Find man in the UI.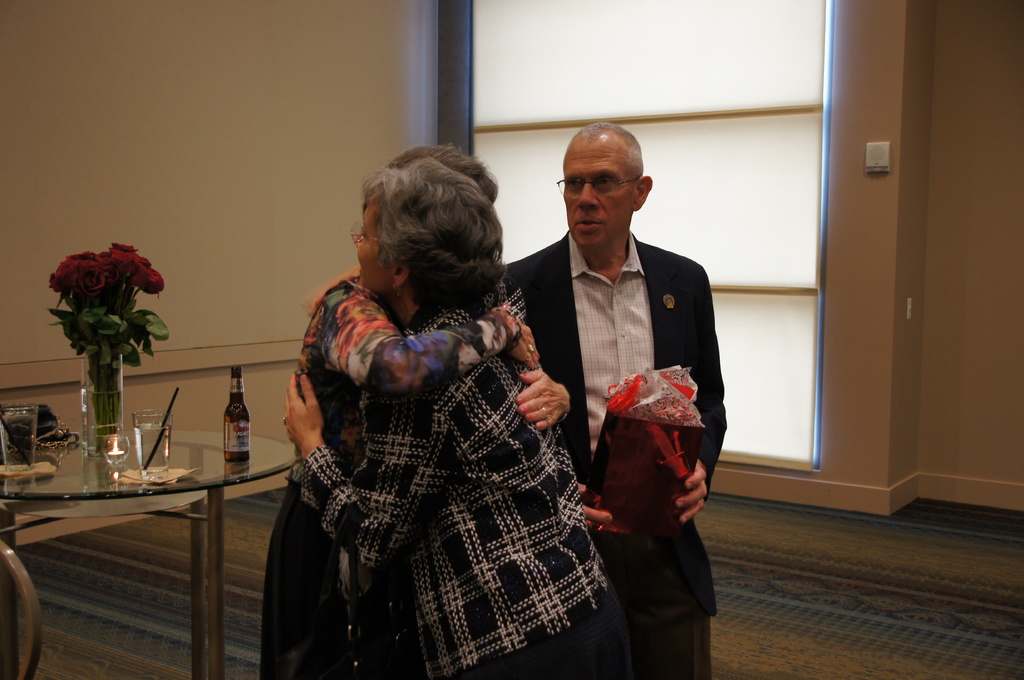
UI element at {"left": 491, "top": 122, "right": 728, "bottom": 679}.
